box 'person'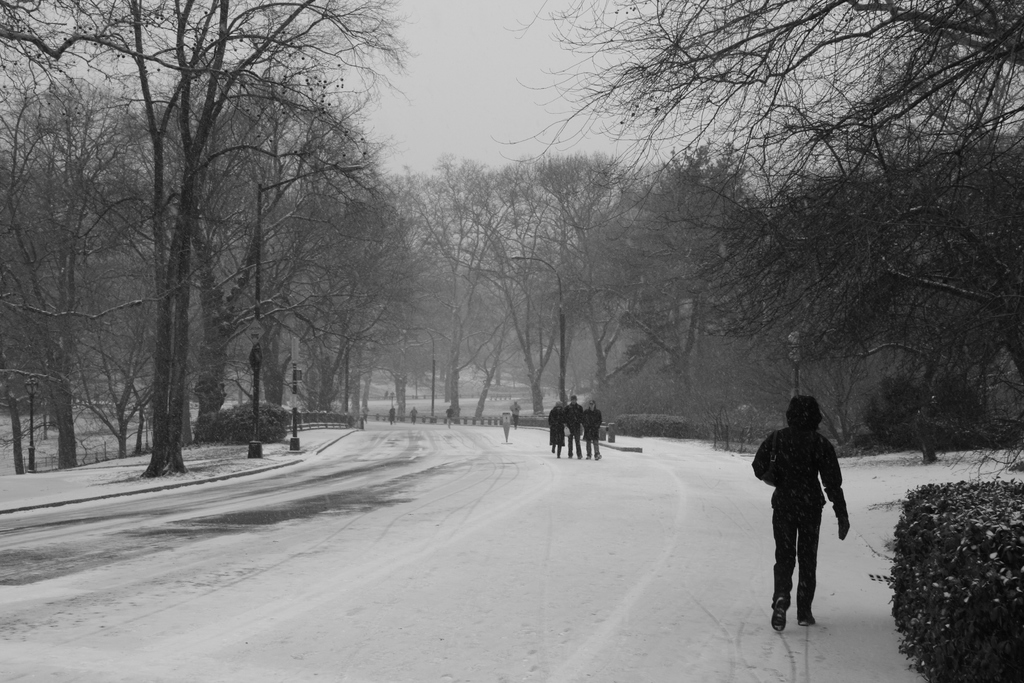
locate(588, 399, 604, 460)
